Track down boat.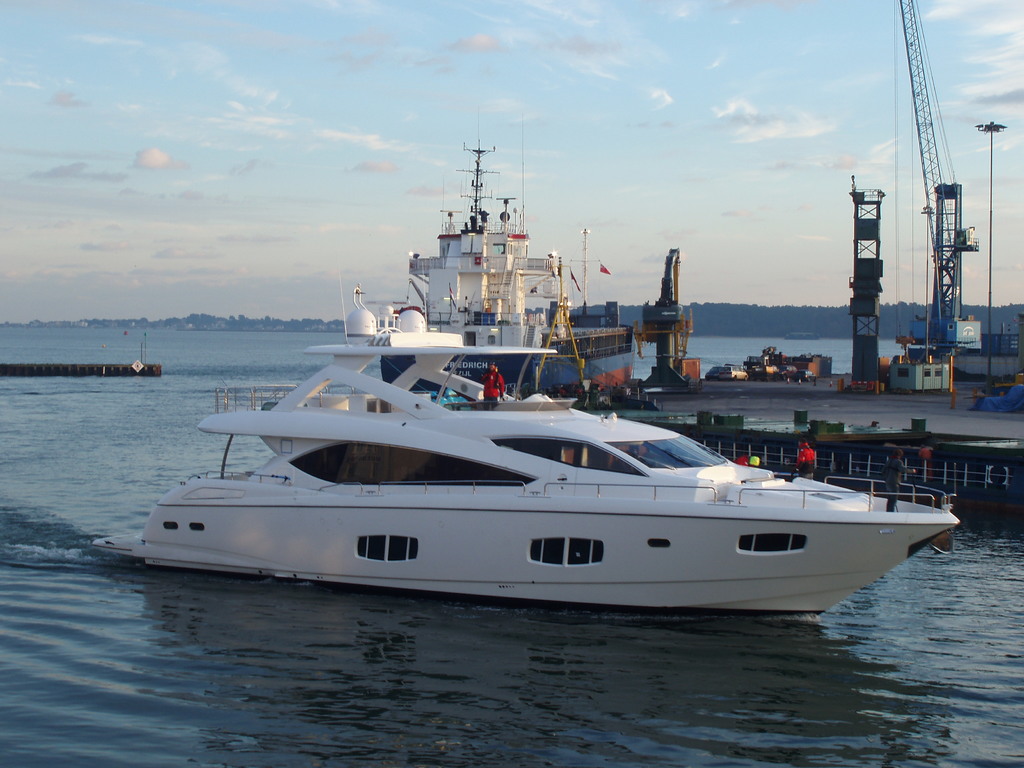
Tracked to (x1=93, y1=261, x2=962, y2=620).
